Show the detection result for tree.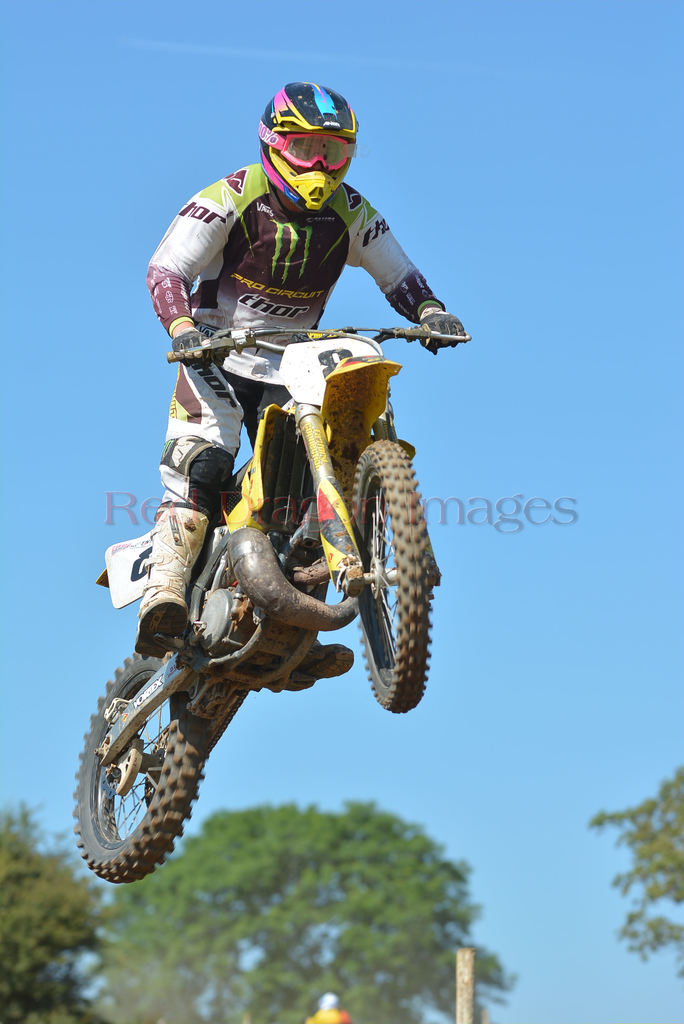
detection(587, 764, 682, 977).
